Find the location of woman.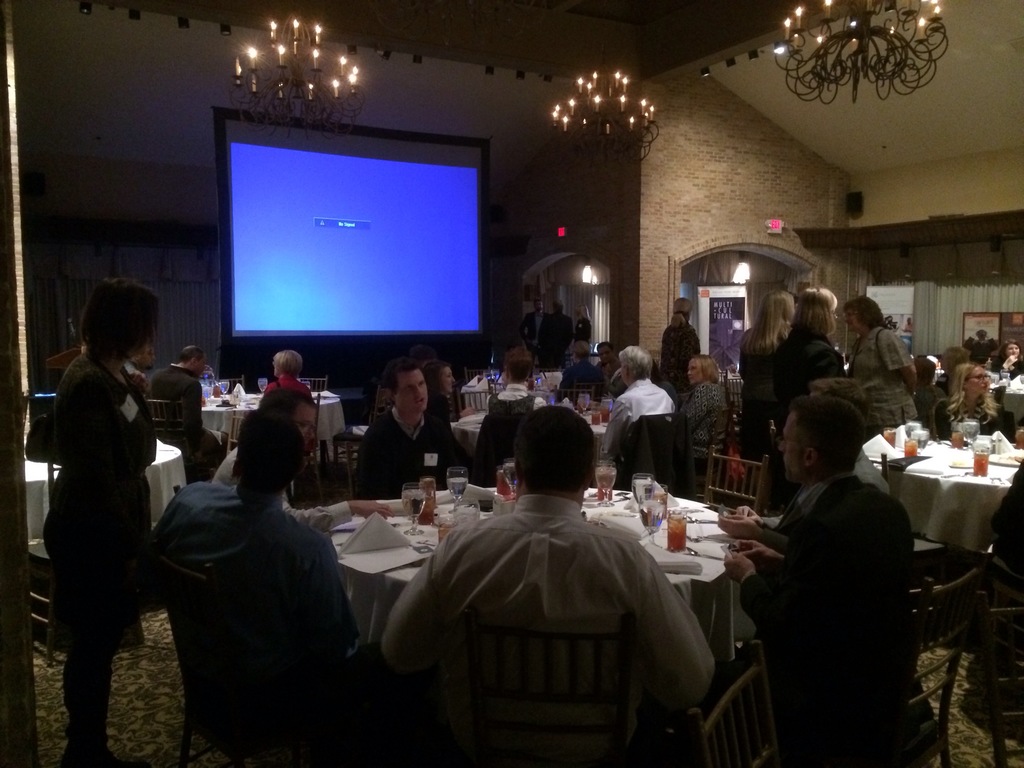
Location: (931,360,1009,444).
